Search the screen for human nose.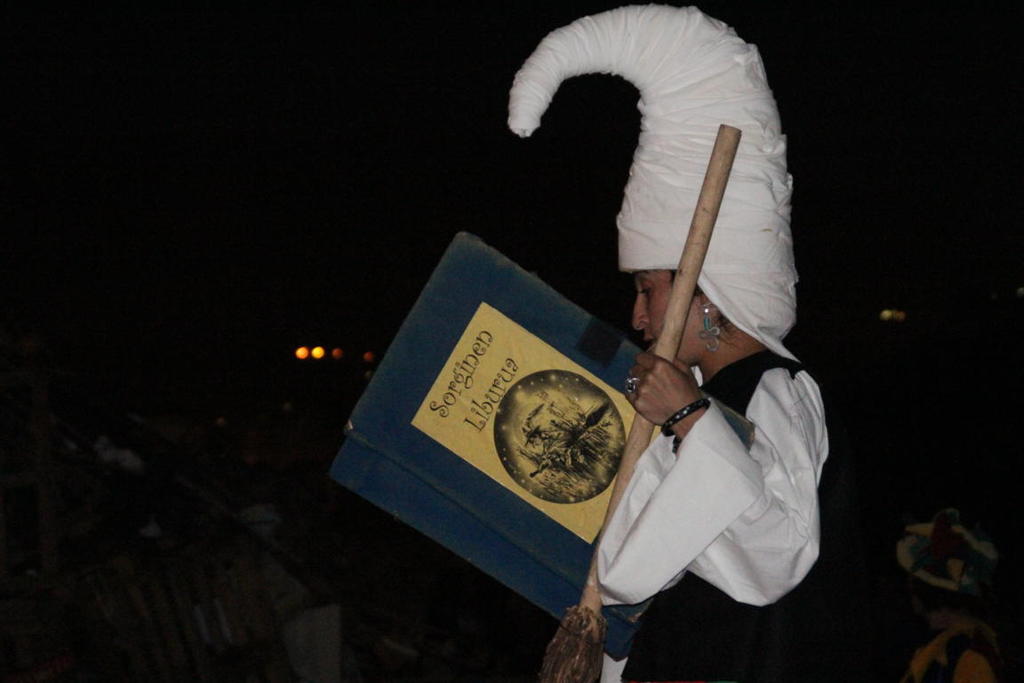
Found at [x1=635, y1=291, x2=652, y2=332].
